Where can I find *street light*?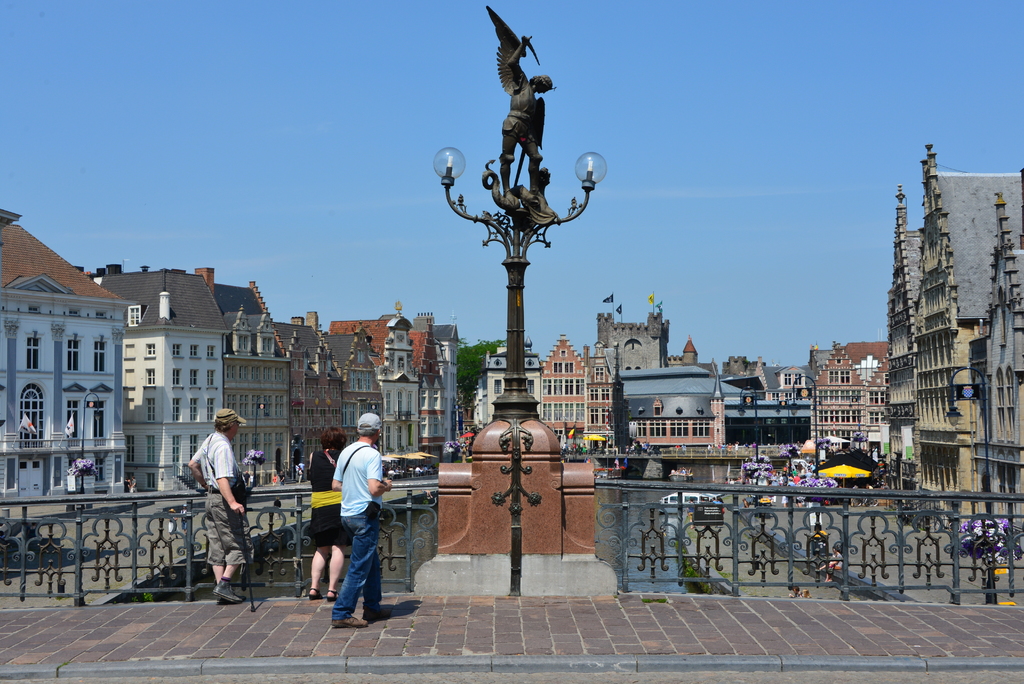
You can find it at <region>845, 395, 860, 441</region>.
